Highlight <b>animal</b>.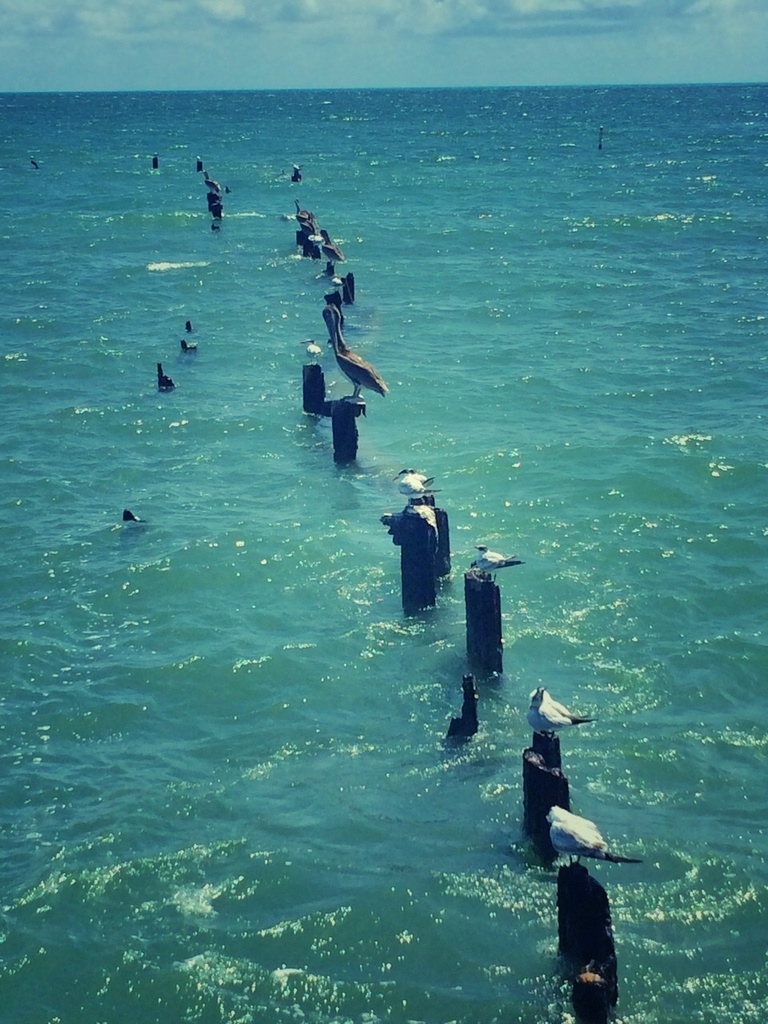
Highlighted region: [474,544,519,574].
